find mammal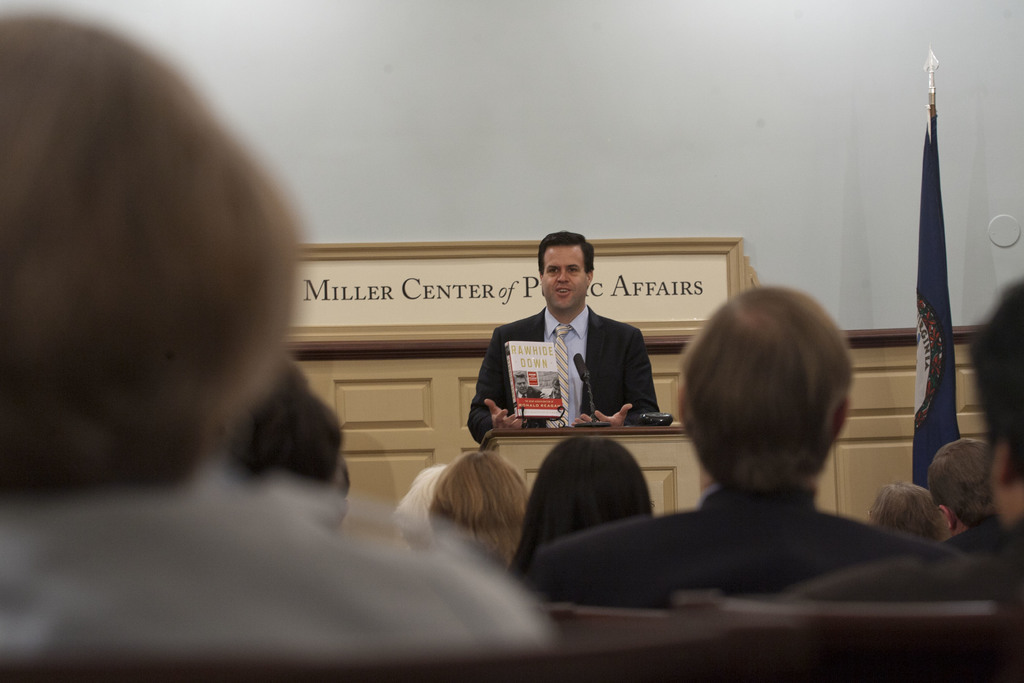
929 436 991 541
